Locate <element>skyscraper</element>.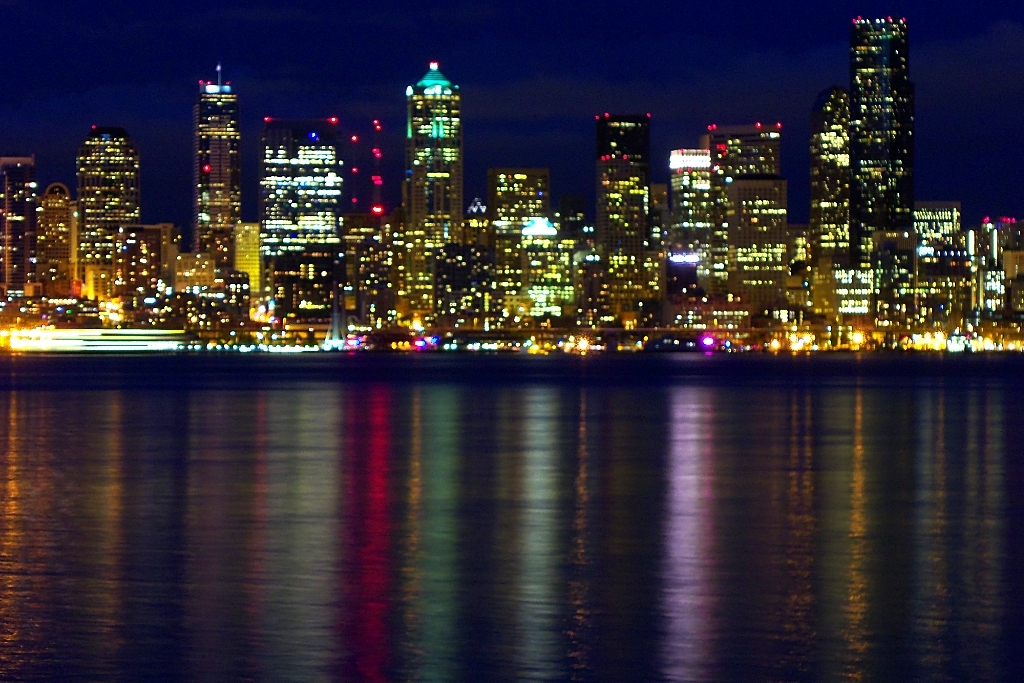
Bounding box: rect(846, 12, 915, 275).
